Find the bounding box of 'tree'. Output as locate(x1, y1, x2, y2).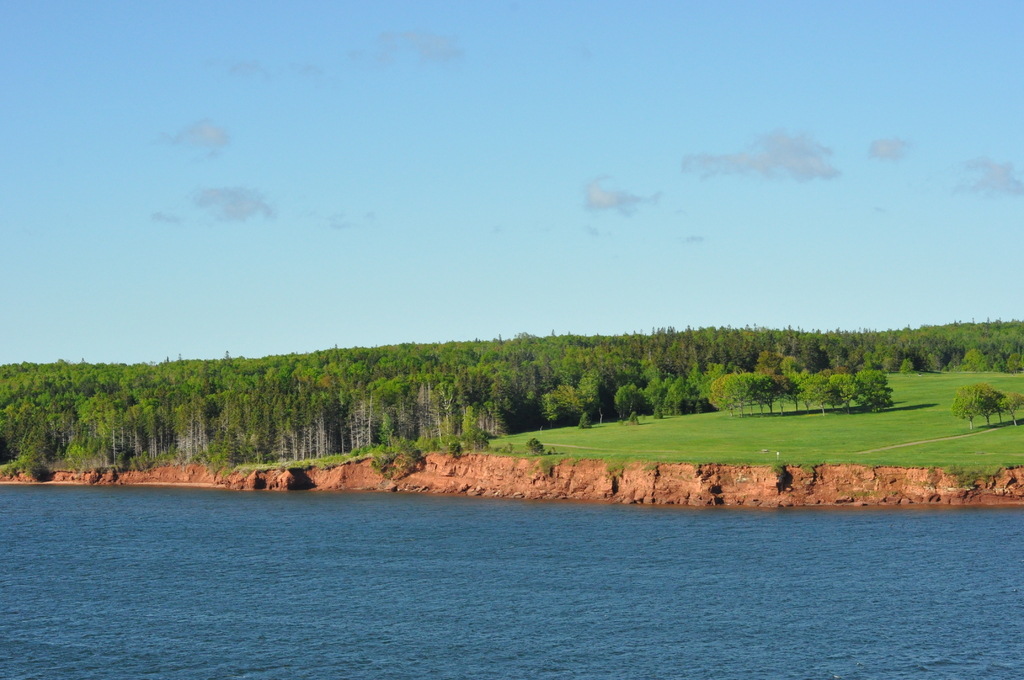
locate(1002, 390, 1018, 426).
